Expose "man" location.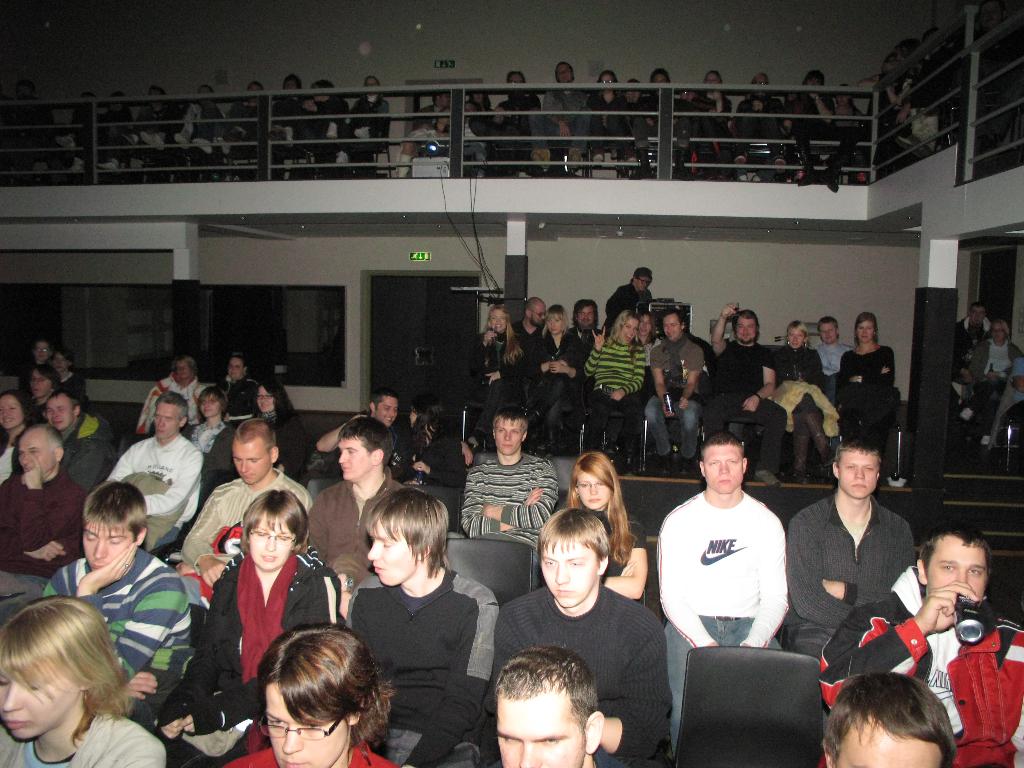
Exposed at rect(820, 669, 953, 767).
